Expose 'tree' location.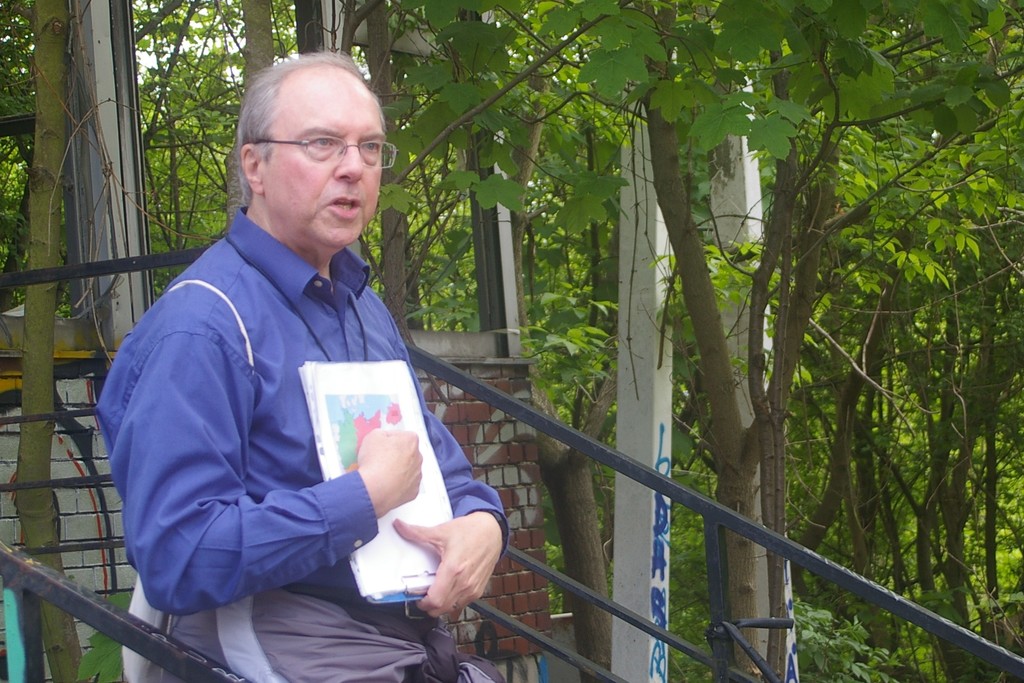
Exposed at [0,0,232,682].
